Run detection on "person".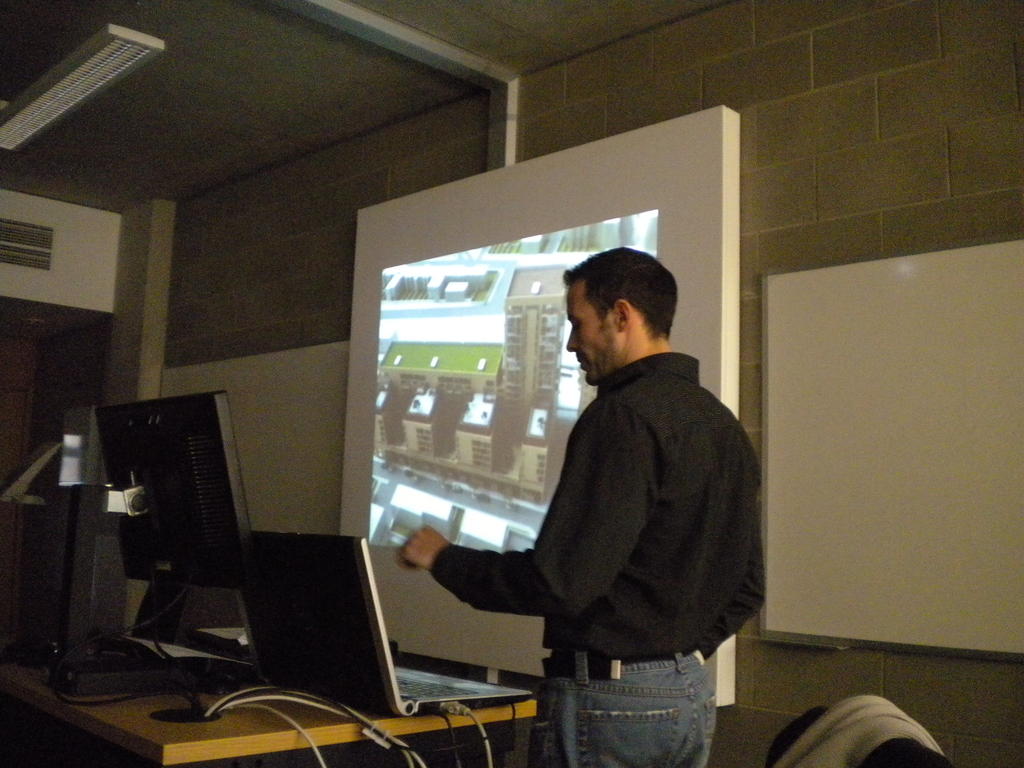
Result: [left=471, top=236, right=767, bottom=756].
